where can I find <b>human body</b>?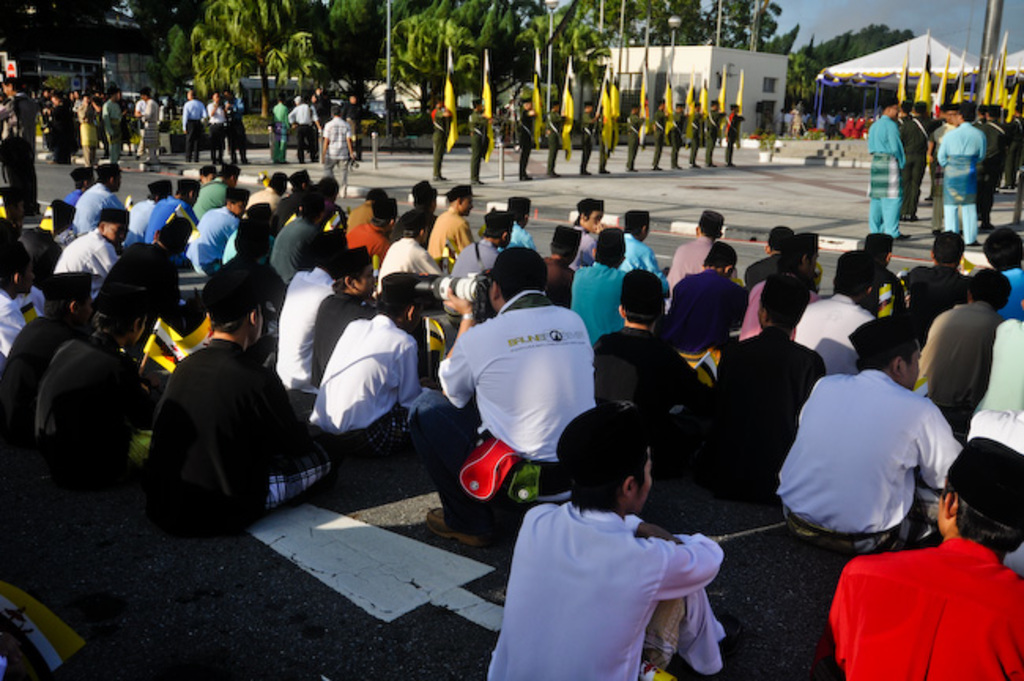
You can find it at {"left": 76, "top": 93, "right": 102, "bottom": 166}.
